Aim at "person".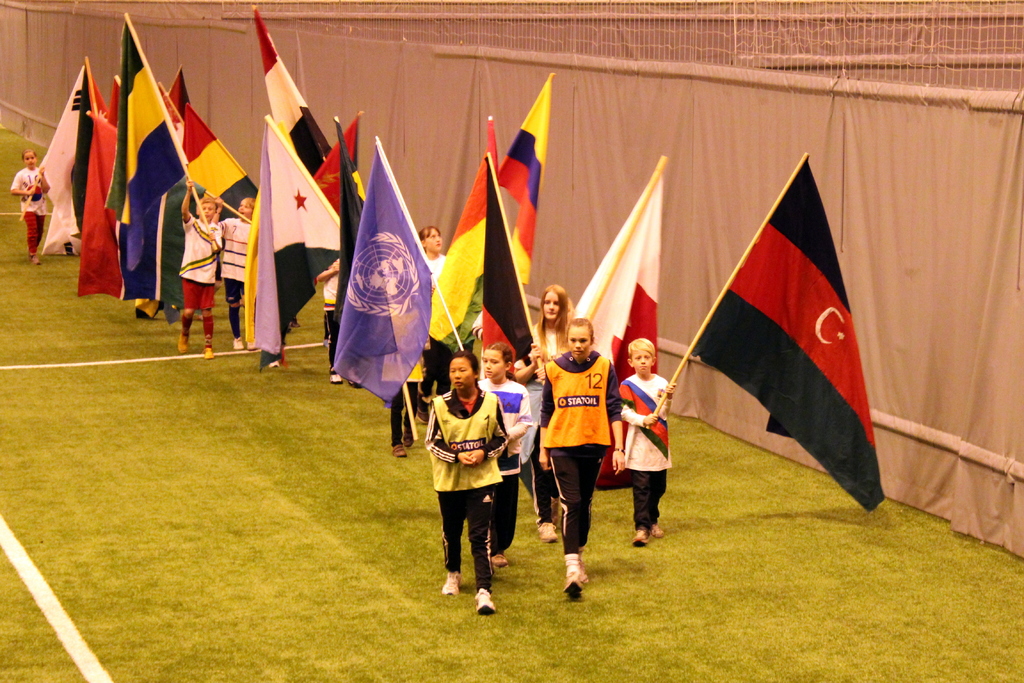
Aimed at 515,341,557,540.
